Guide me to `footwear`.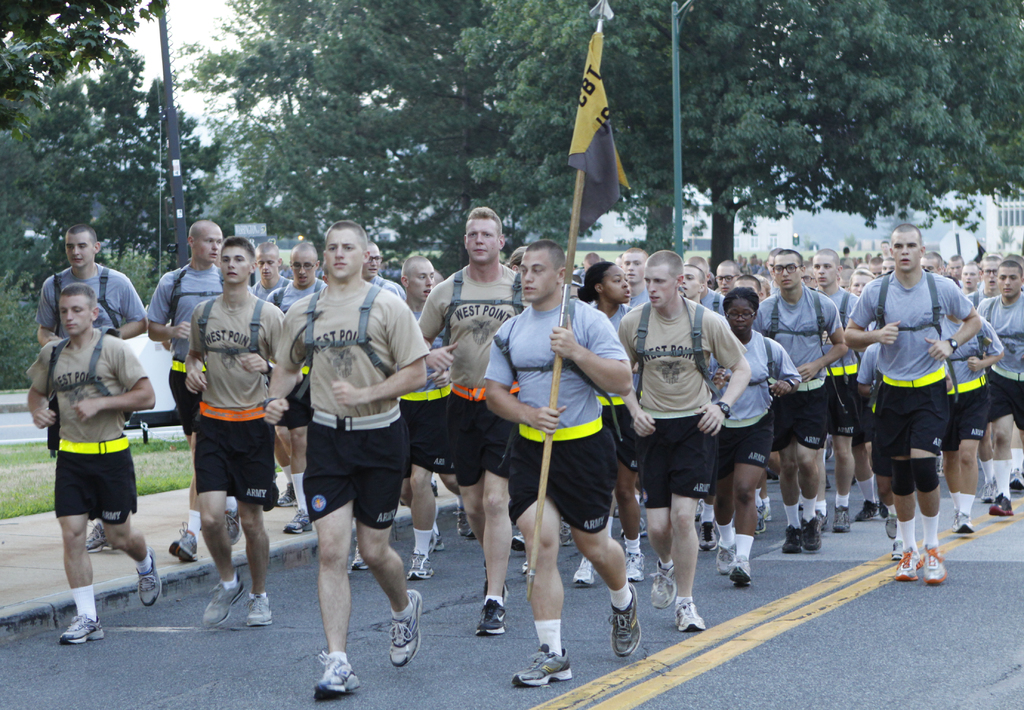
Guidance: box=[626, 550, 640, 581].
